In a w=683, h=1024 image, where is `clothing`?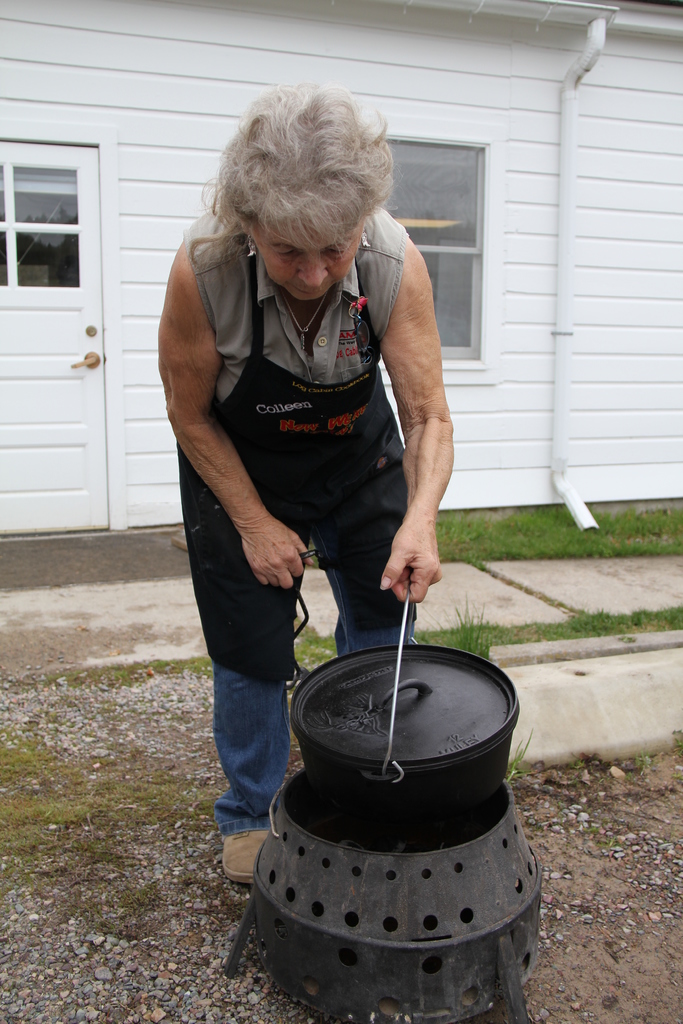
[206,204,409,833].
